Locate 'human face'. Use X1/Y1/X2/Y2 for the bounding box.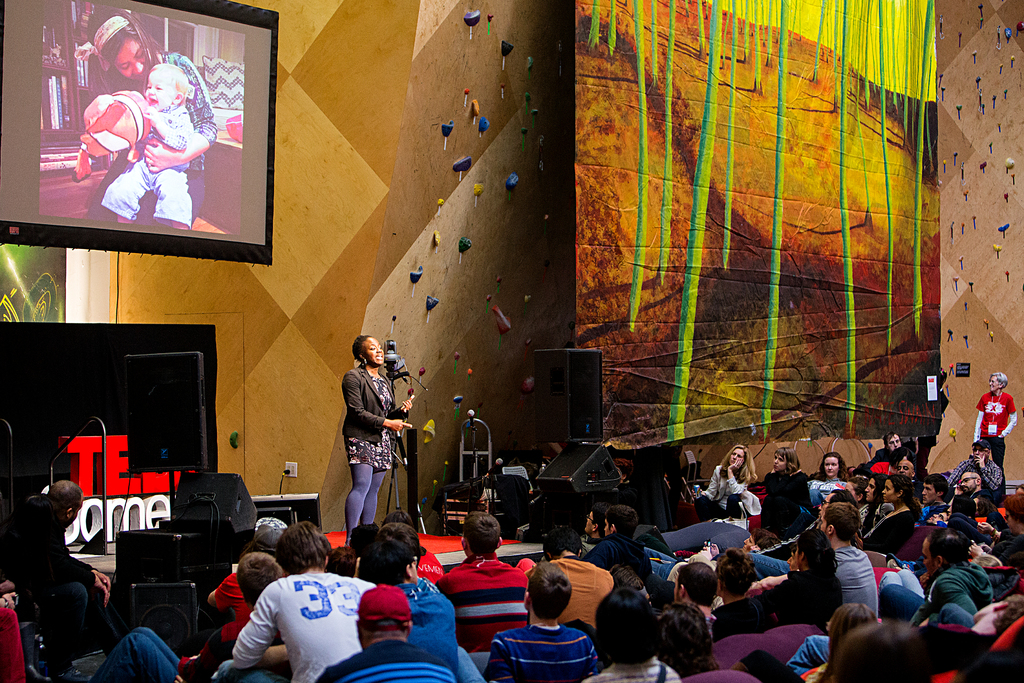
882/477/900/502.
